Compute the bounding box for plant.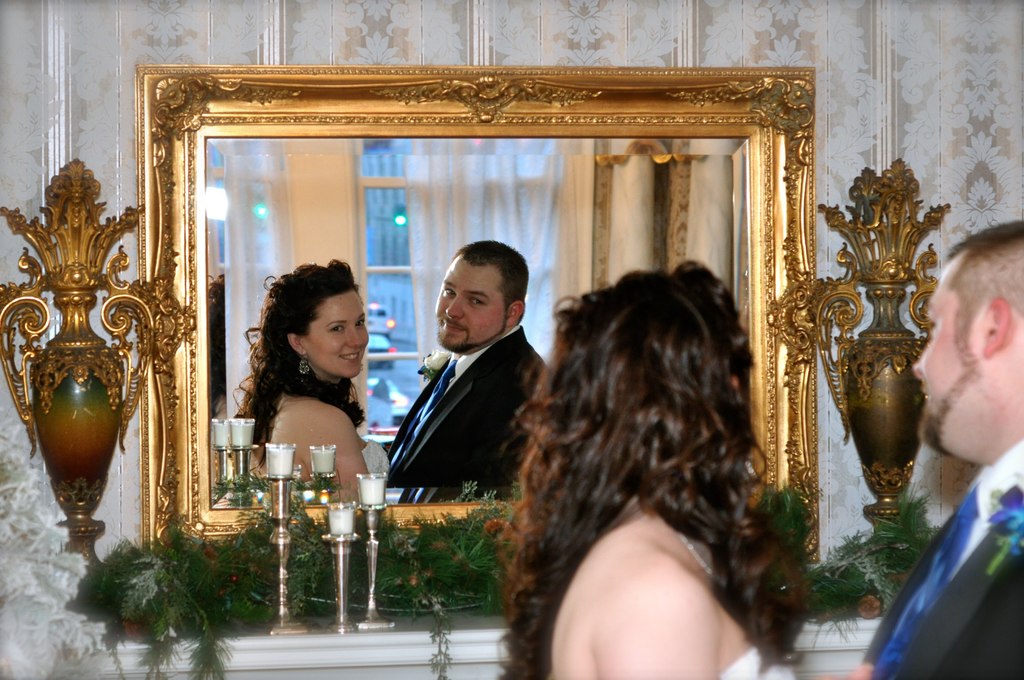
bbox=(355, 485, 535, 679).
